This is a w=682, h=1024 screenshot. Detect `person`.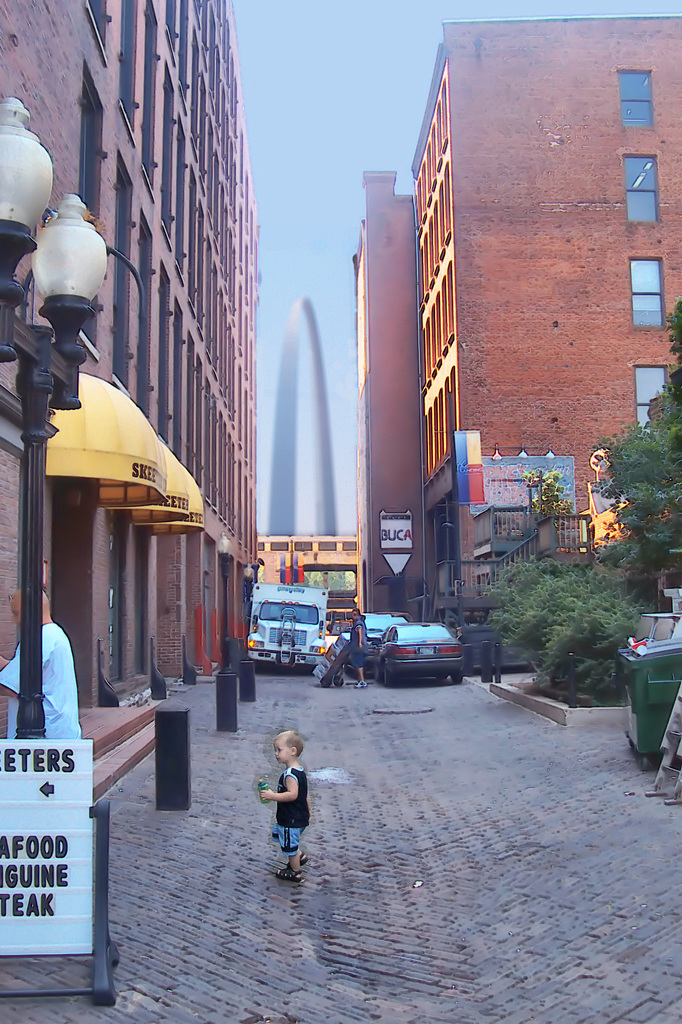
{"x1": 258, "y1": 744, "x2": 321, "y2": 887}.
